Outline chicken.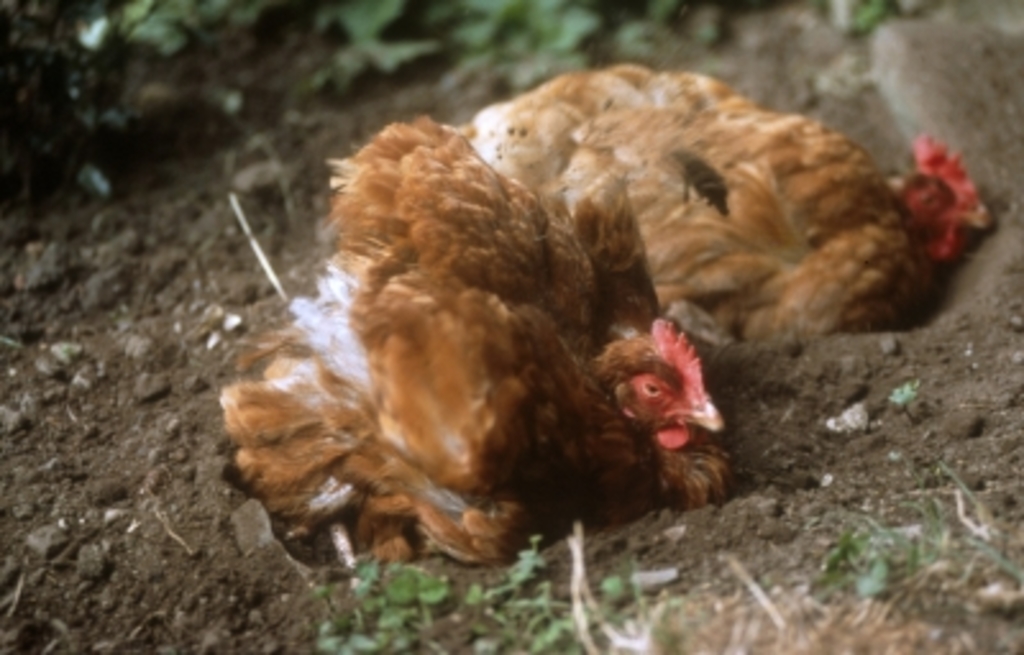
Outline: region(440, 64, 993, 345).
